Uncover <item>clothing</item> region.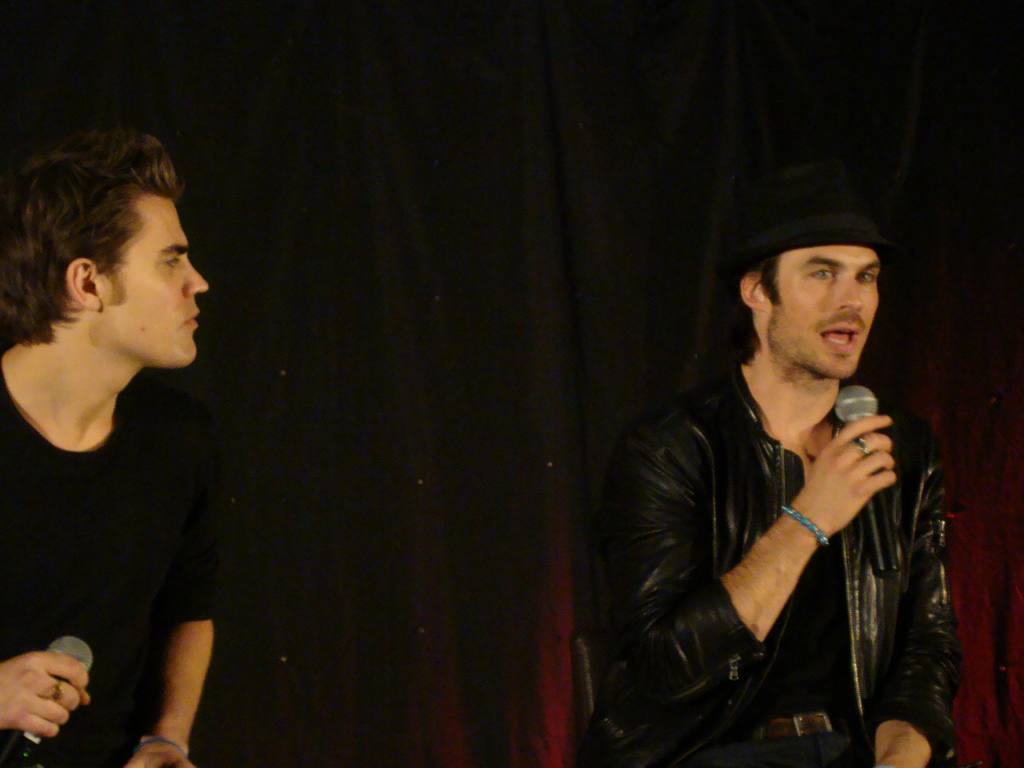
Uncovered: left=14, top=294, right=217, bottom=742.
